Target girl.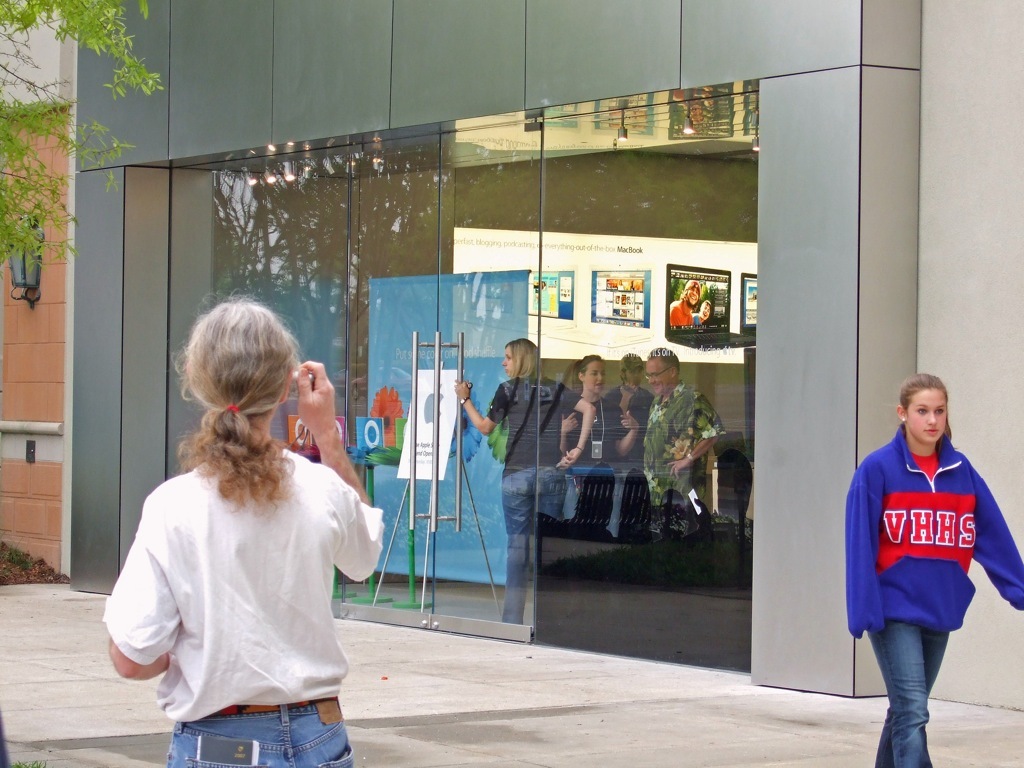
Target region: bbox(847, 373, 1023, 766).
